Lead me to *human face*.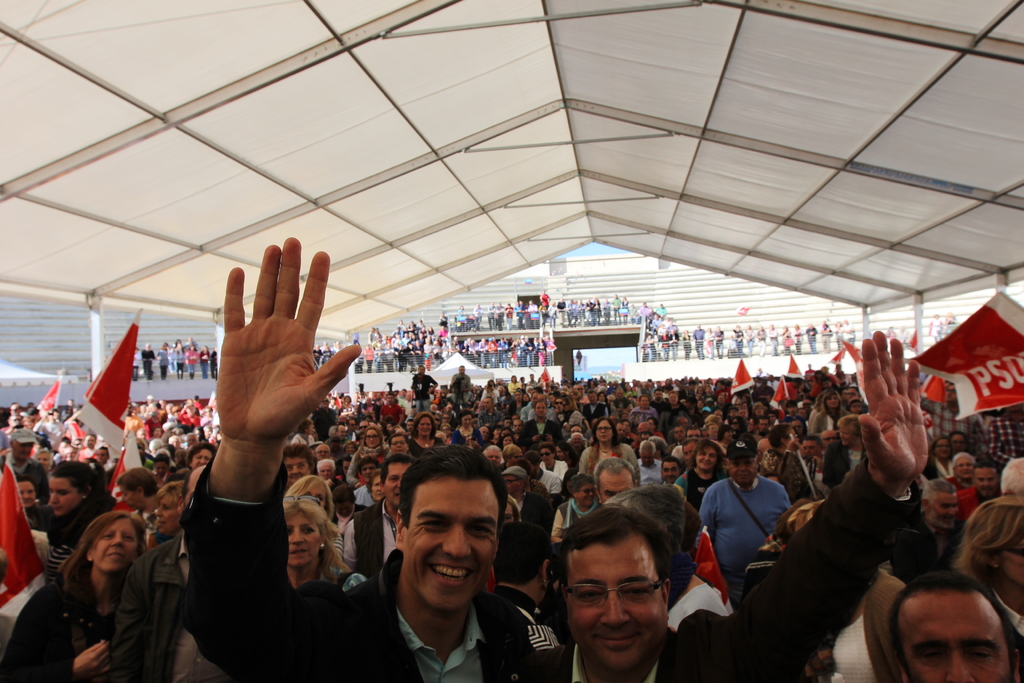
Lead to BBox(731, 457, 755, 482).
